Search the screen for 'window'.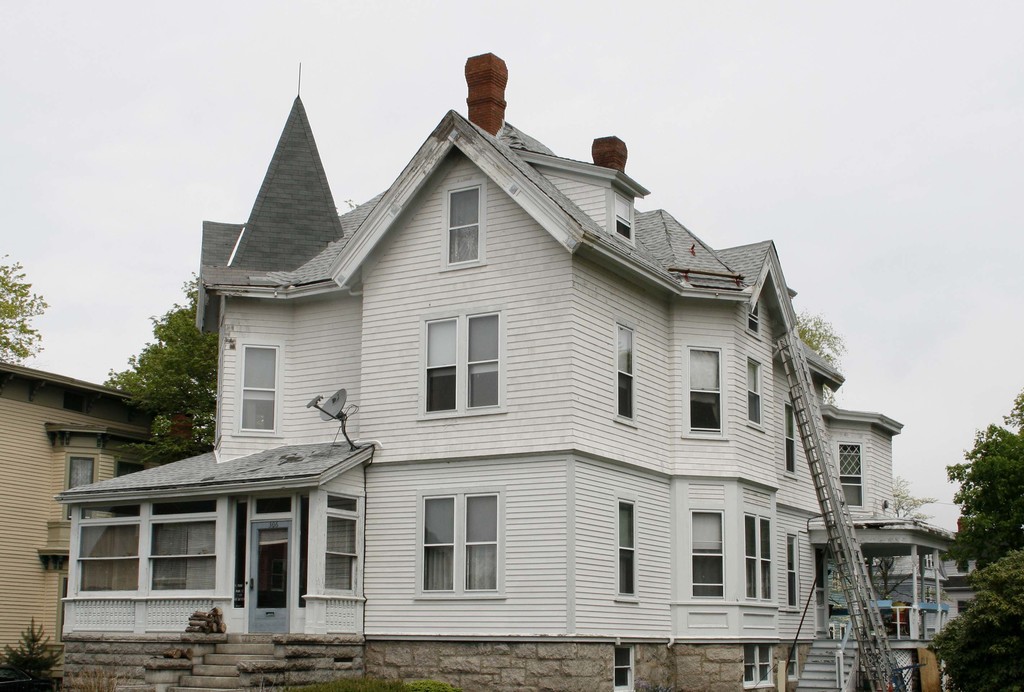
Found at <bbox>448, 189, 477, 263</bbox>.
